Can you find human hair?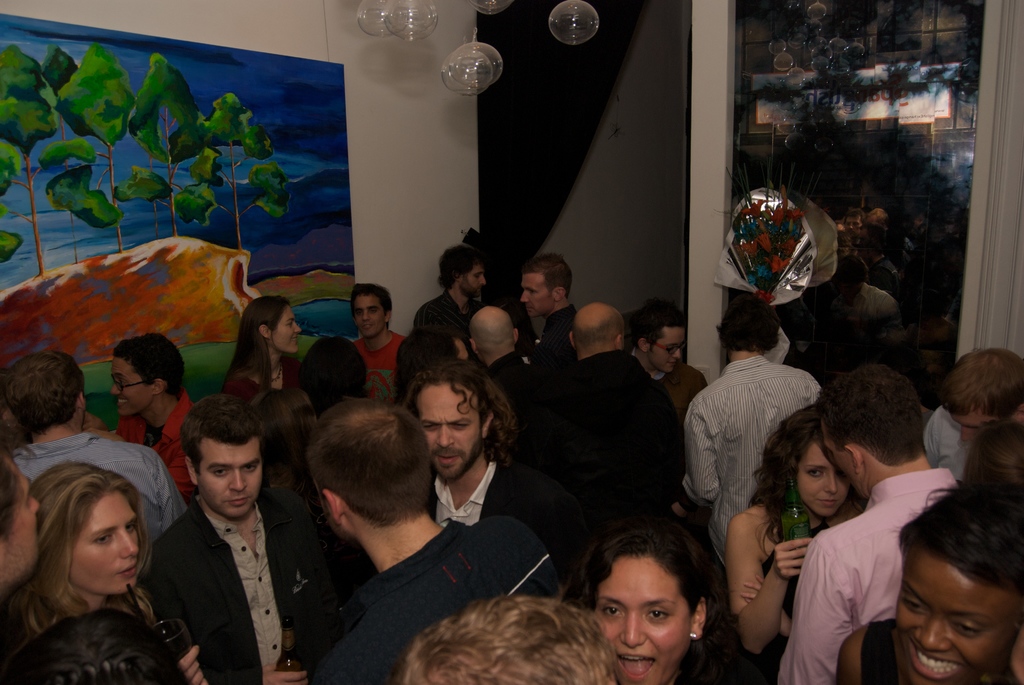
Yes, bounding box: bbox(0, 609, 194, 684).
